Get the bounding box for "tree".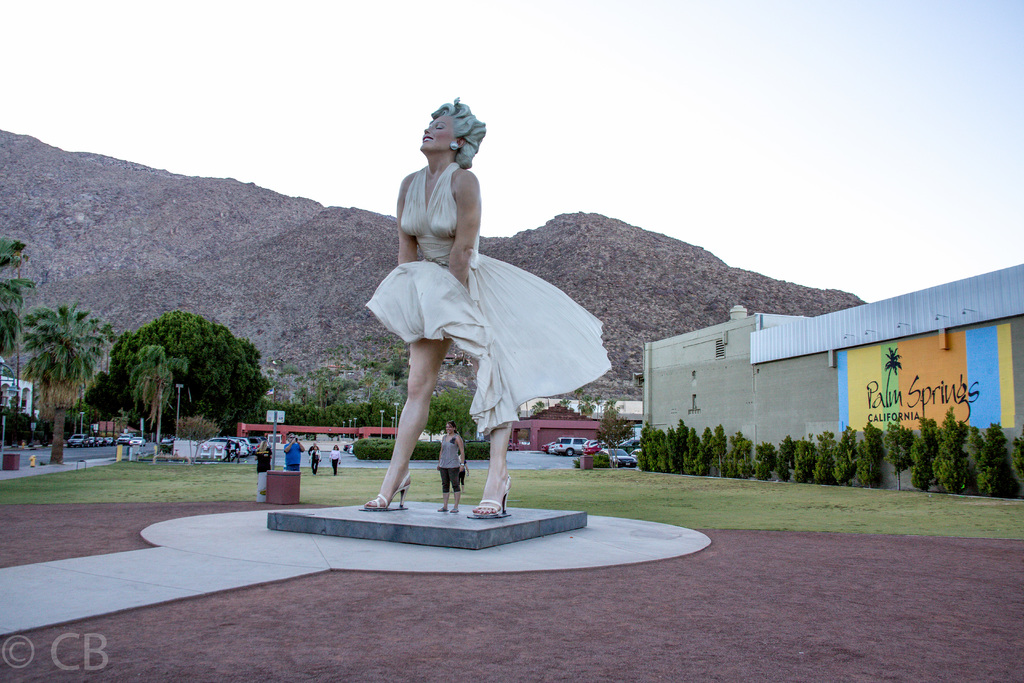
region(124, 344, 188, 453).
